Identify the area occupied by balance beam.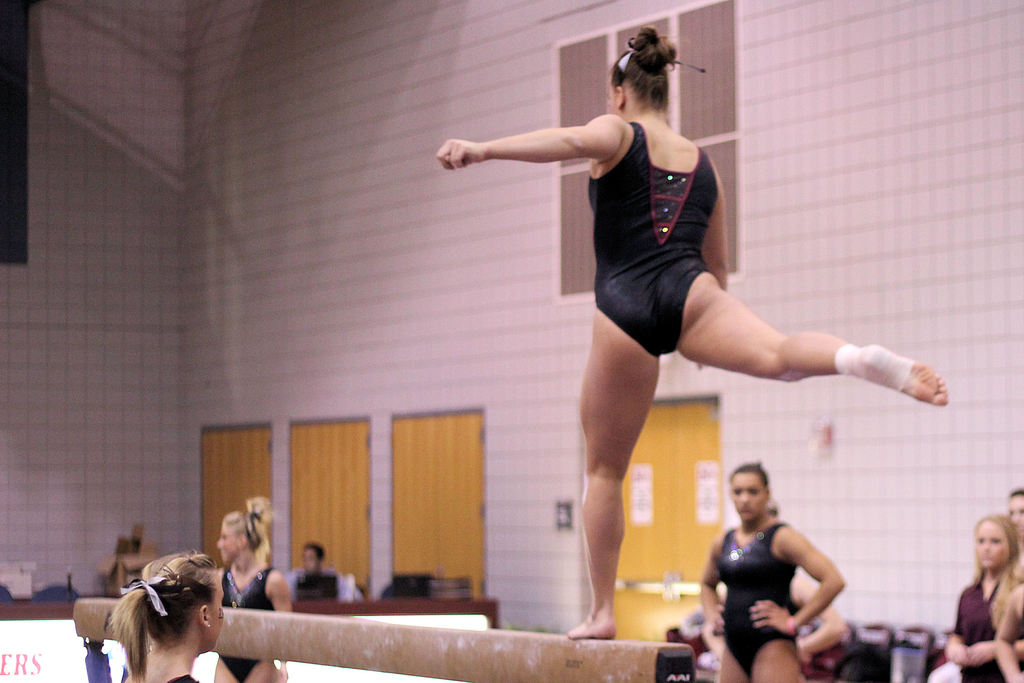
Area: {"x1": 75, "y1": 597, "x2": 696, "y2": 680}.
